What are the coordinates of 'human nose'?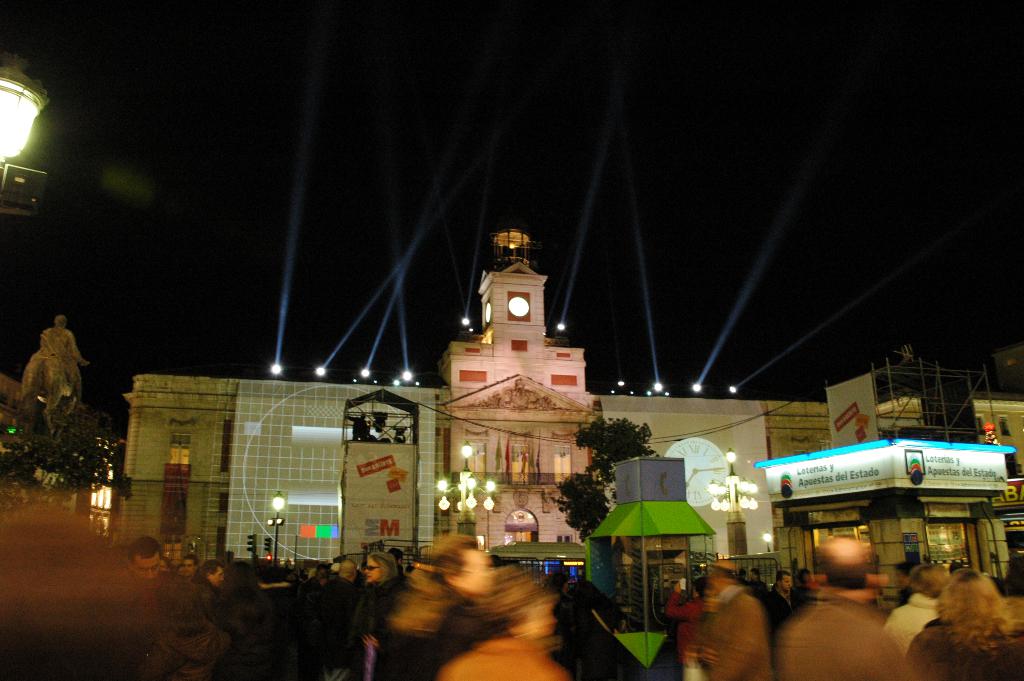
[left=365, top=568, right=369, bottom=573].
